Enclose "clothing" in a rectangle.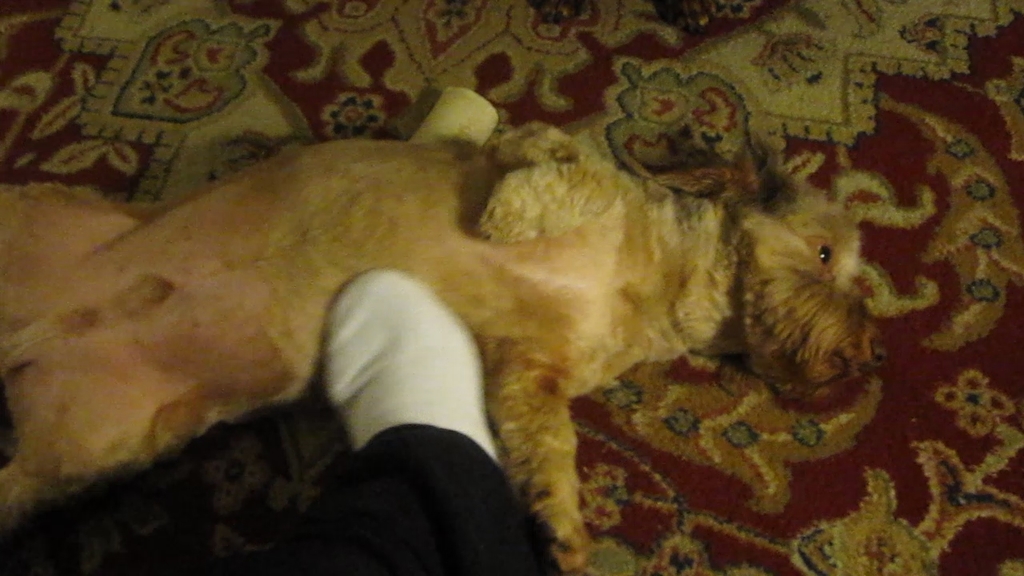
[left=0, top=270, right=577, bottom=575].
